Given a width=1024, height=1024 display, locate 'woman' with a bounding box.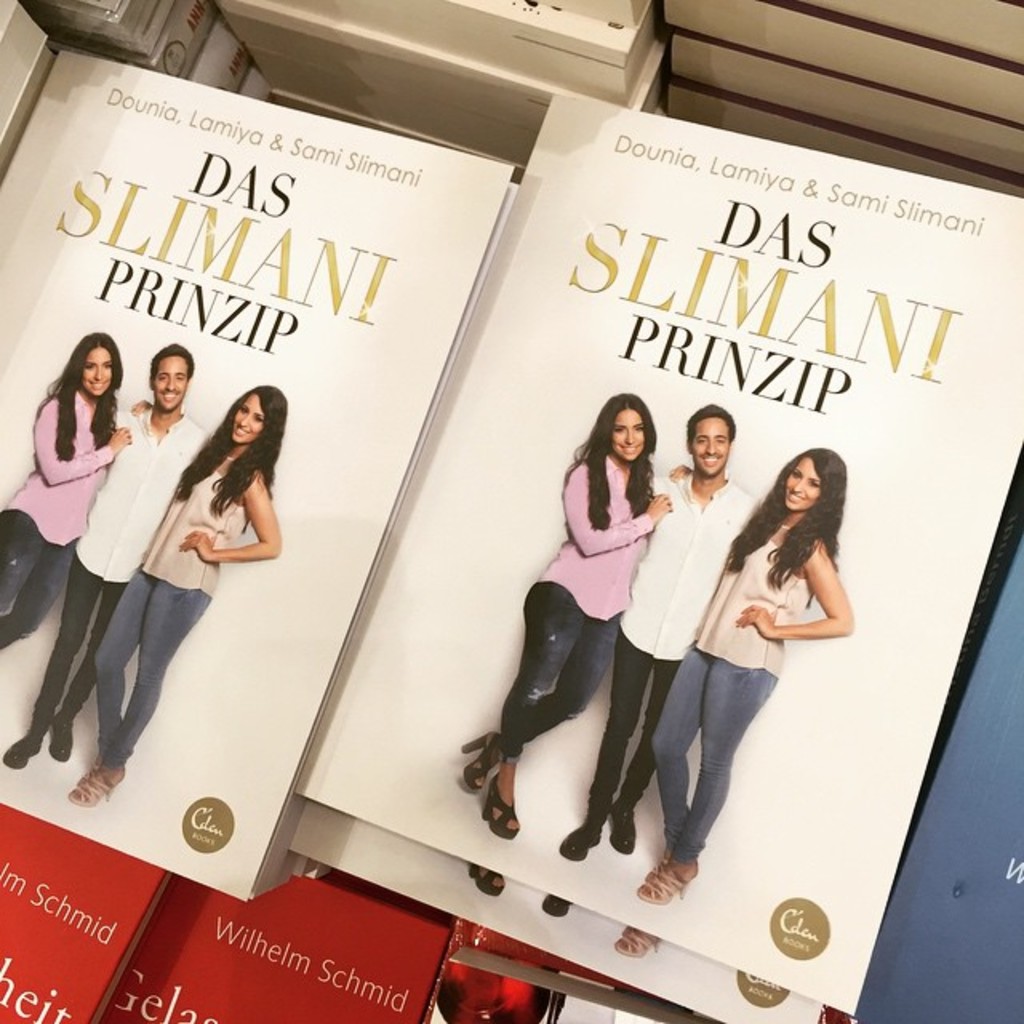
Located: locate(458, 394, 694, 834).
